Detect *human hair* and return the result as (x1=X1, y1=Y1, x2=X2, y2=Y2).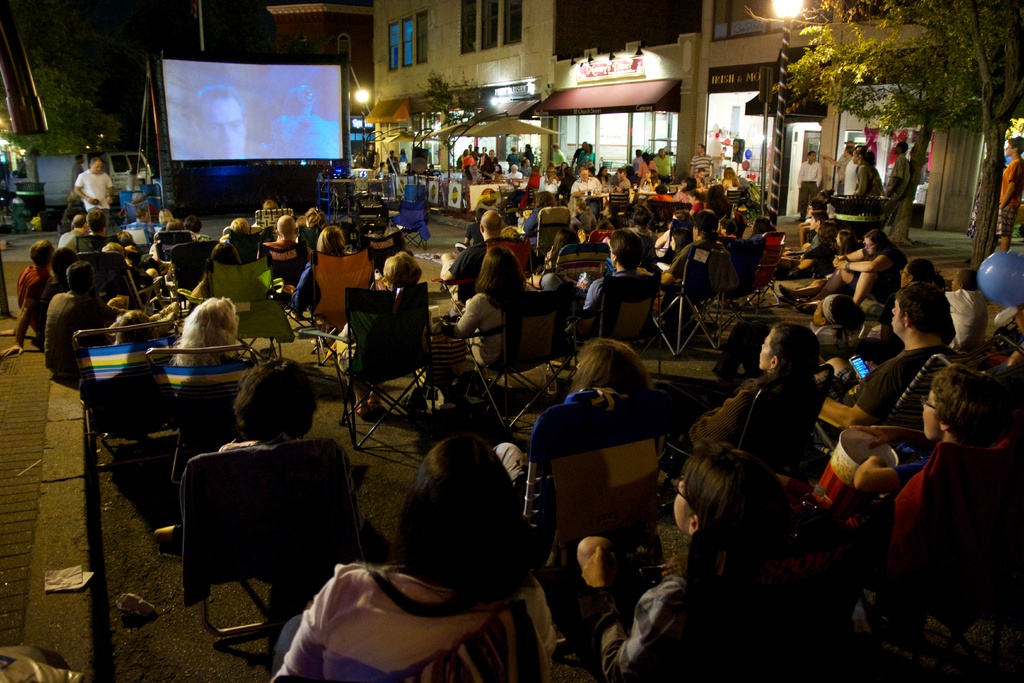
(x1=628, y1=204, x2=654, y2=230).
